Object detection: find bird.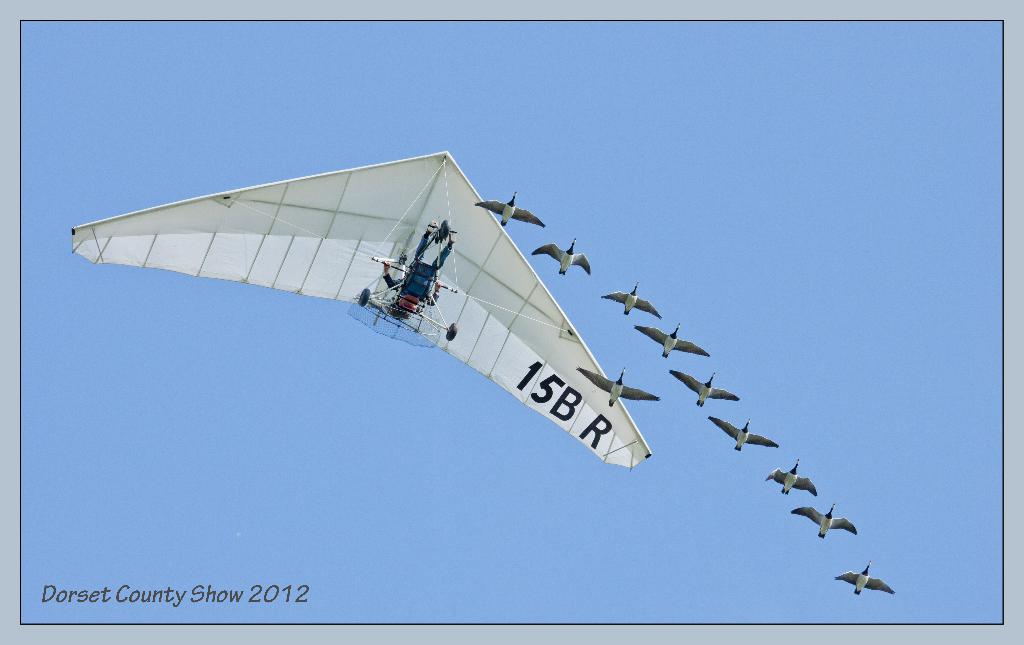
BBox(470, 185, 547, 228).
